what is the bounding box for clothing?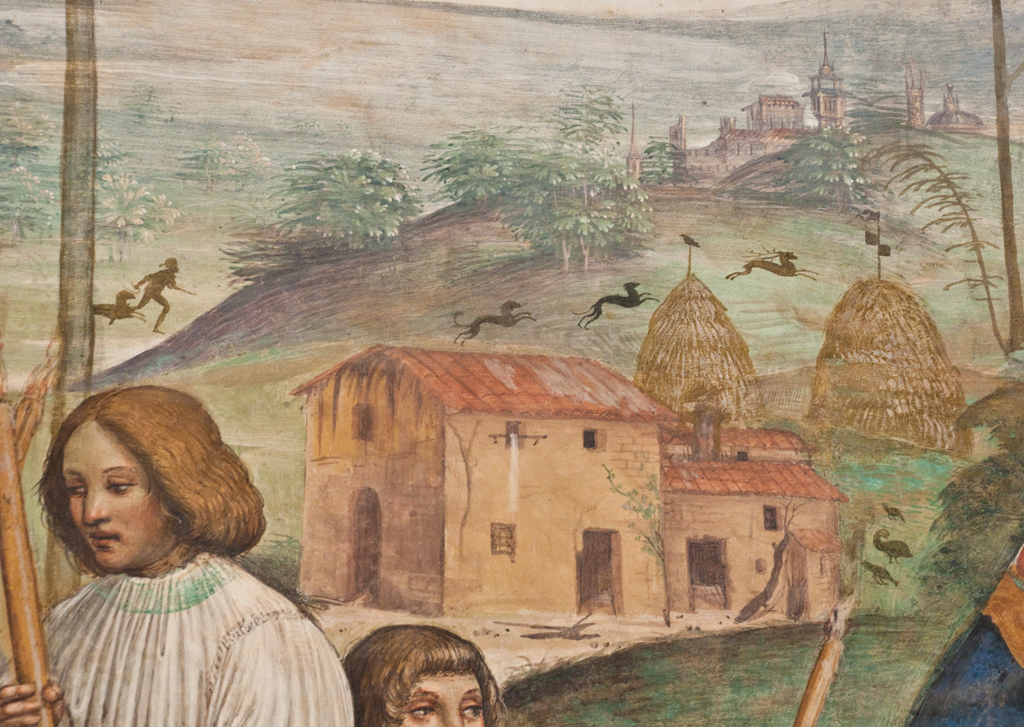
[x1=0, y1=545, x2=356, y2=726].
